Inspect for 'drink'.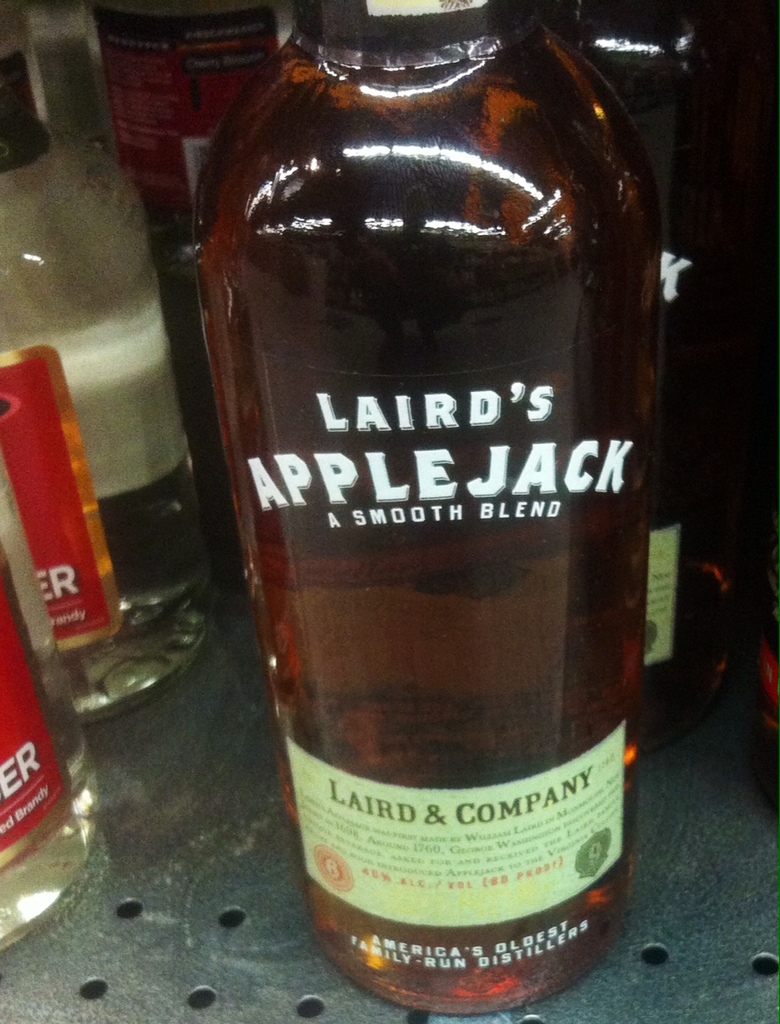
Inspection: BBox(1, 468, 101, 947).
